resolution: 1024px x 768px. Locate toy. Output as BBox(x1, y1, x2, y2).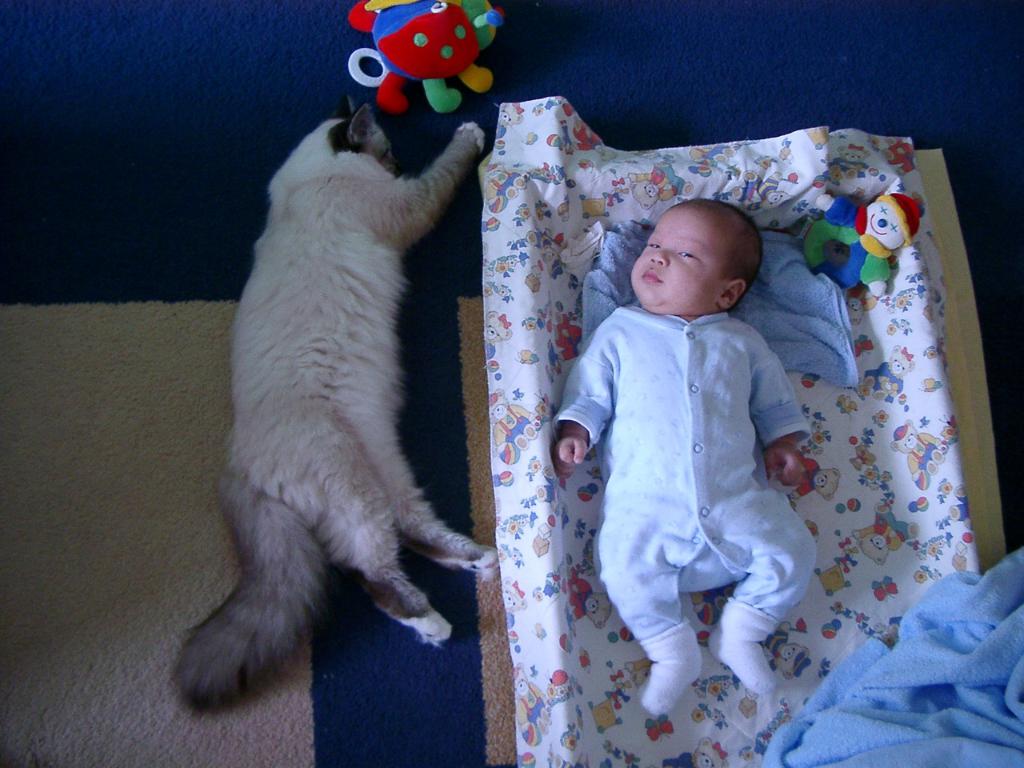
BBox(806, 174, 930, 310).
